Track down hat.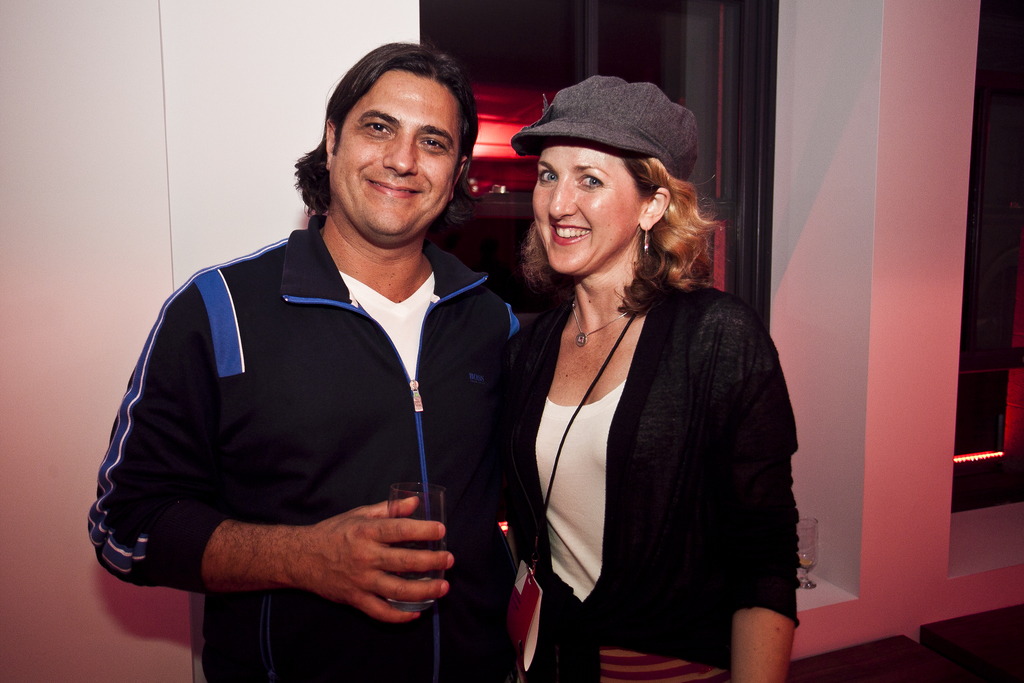
Tracked to bbox(509, 75, 703, 184).
